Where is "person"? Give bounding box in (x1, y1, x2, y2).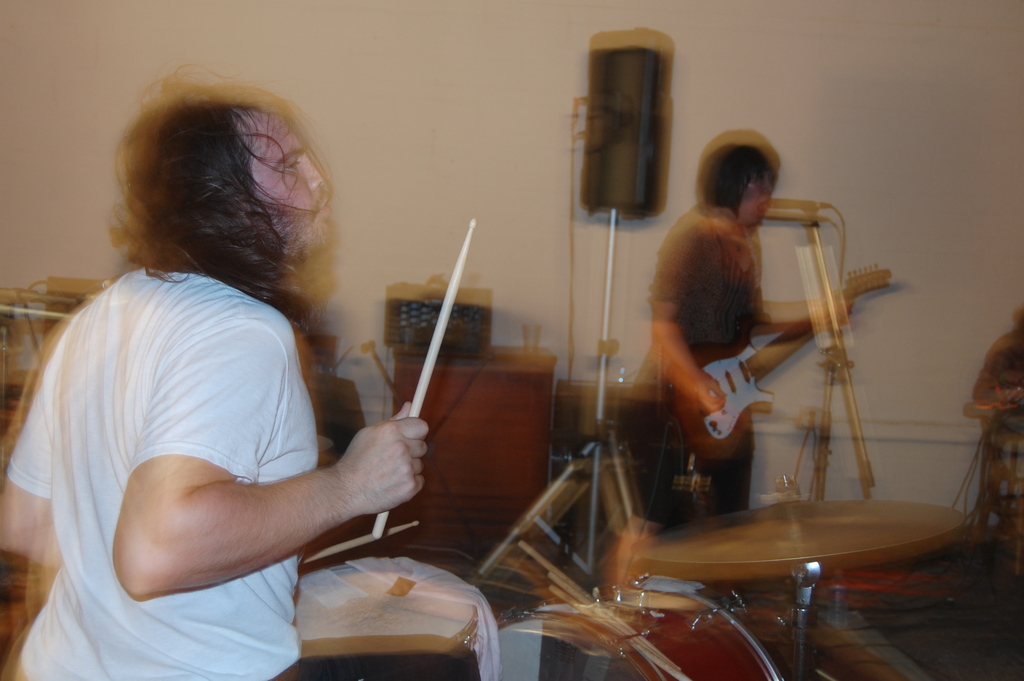
(969, 304, 1023, 435).
